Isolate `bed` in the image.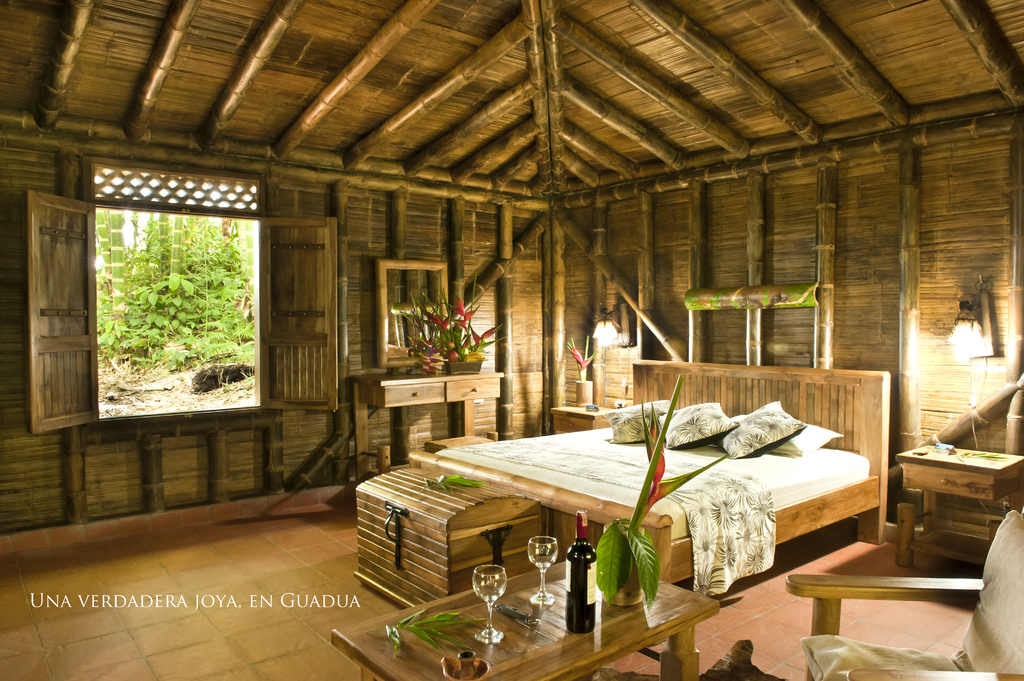
Isolated region: region(519, 379, 894, 604).
